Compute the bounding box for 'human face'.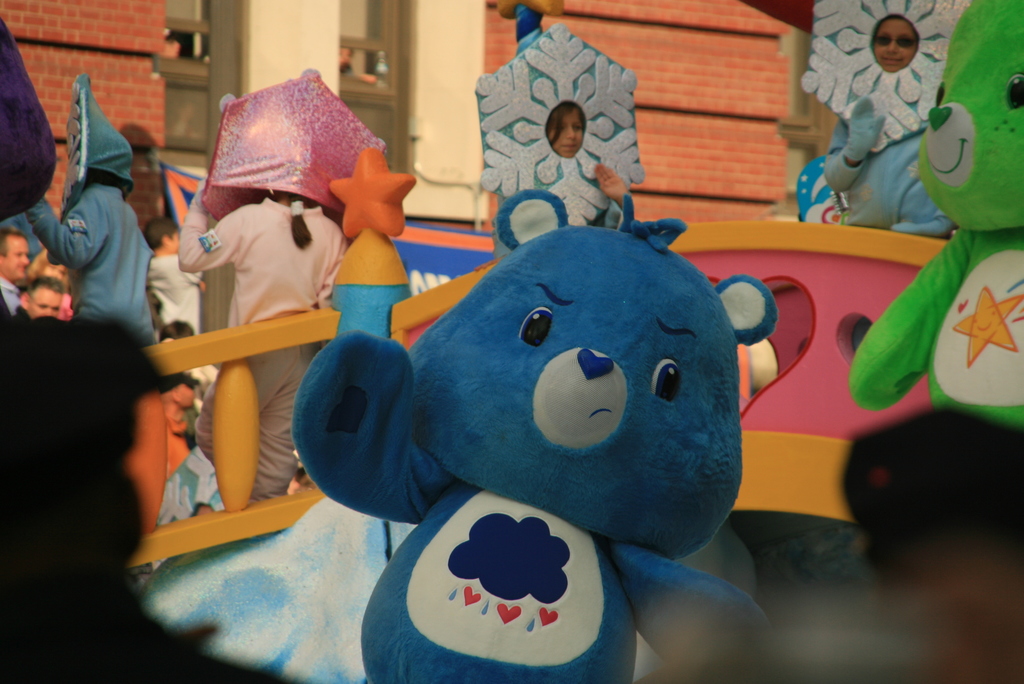
1 241 30 281.
